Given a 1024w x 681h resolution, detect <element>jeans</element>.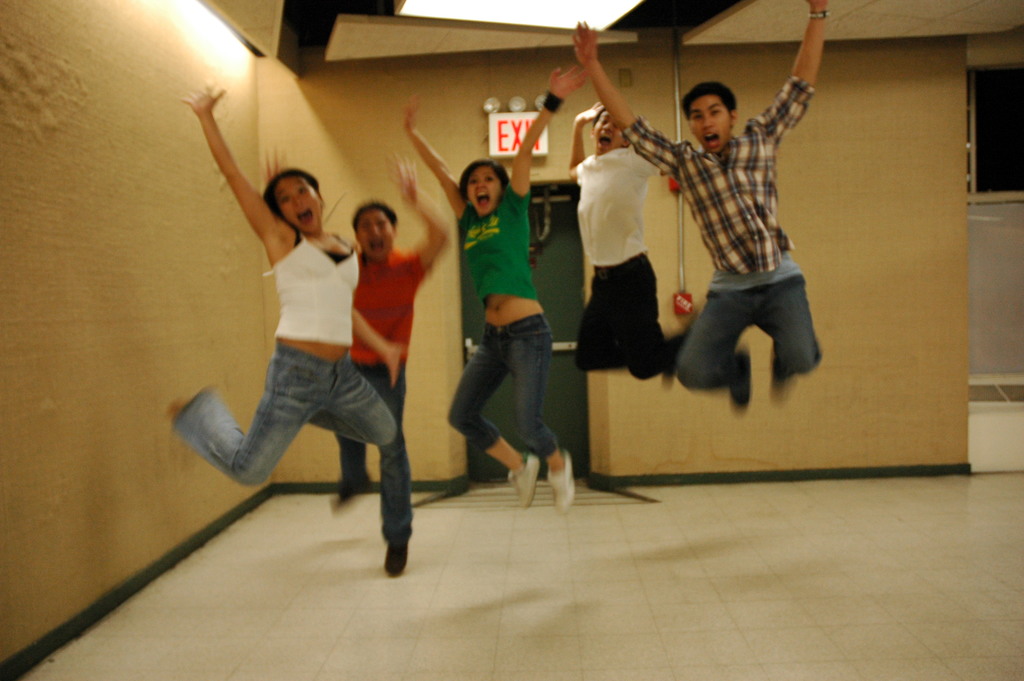
select_region(180, 344, 396, 486).
